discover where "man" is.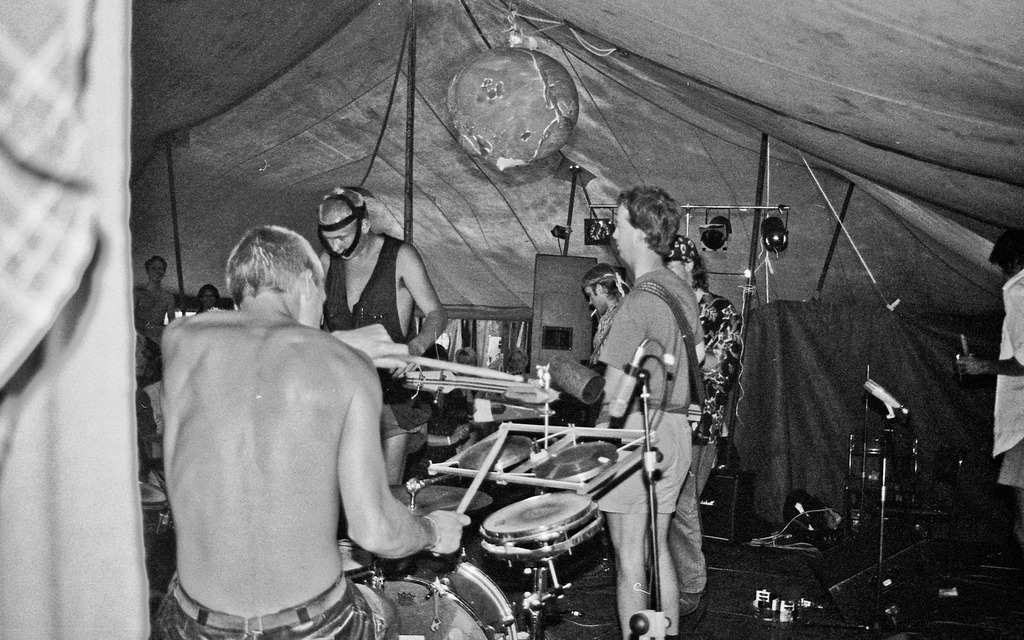
Discovered at crop(143, 204, 426, 631).
